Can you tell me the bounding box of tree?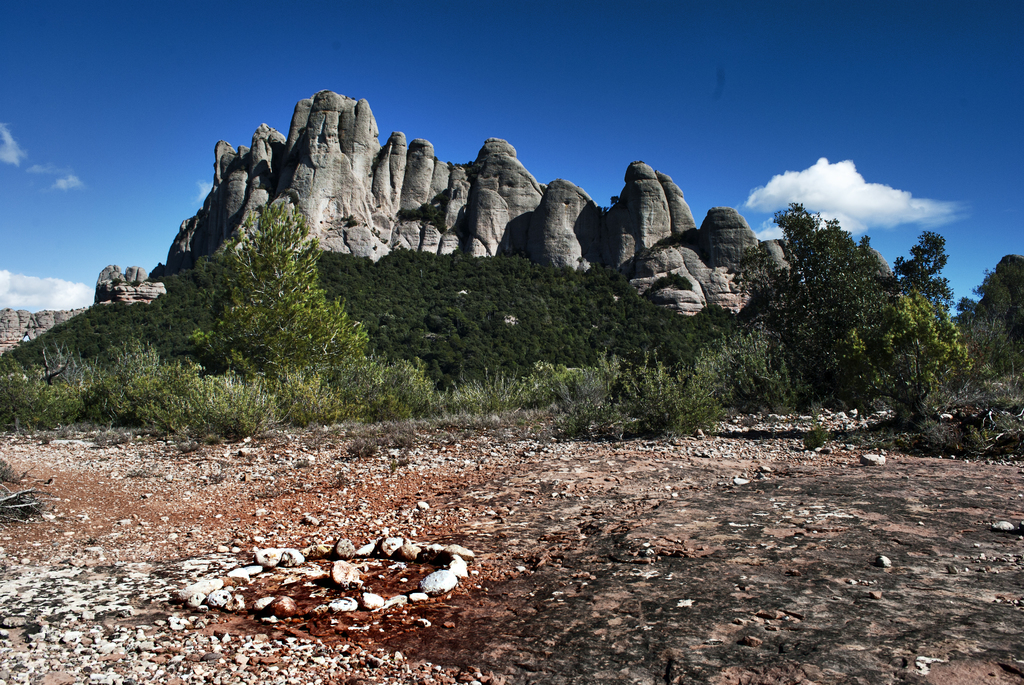
954/251/1023/386.
